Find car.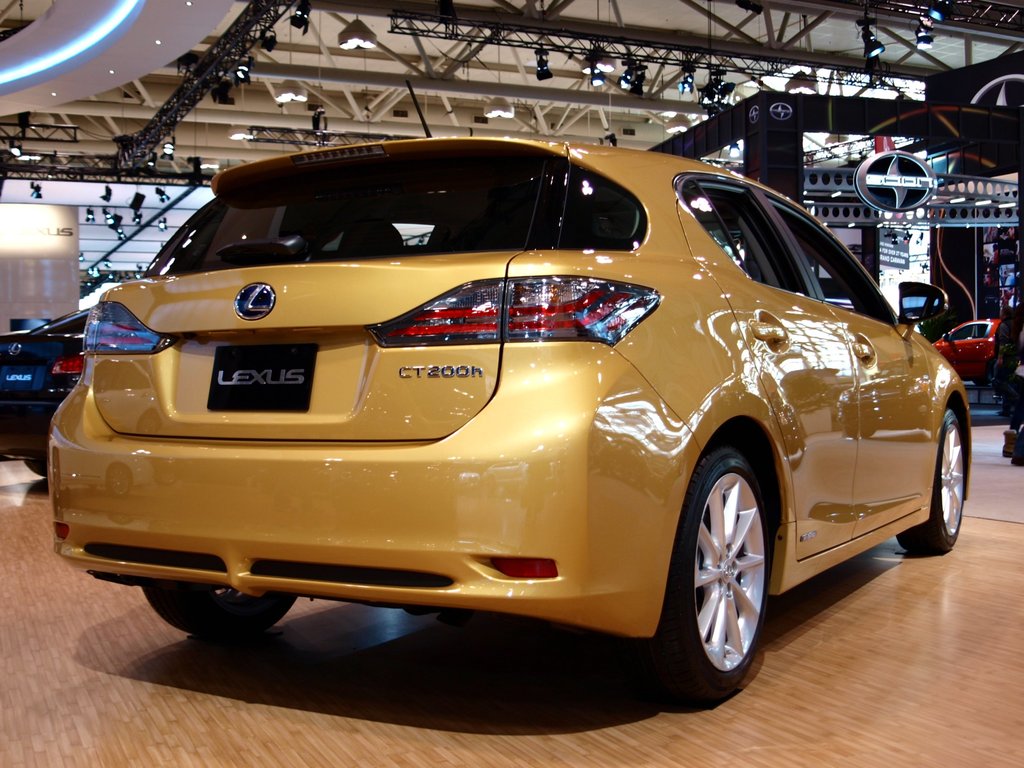
left=923, top=313, right=1023, bottom=384.
